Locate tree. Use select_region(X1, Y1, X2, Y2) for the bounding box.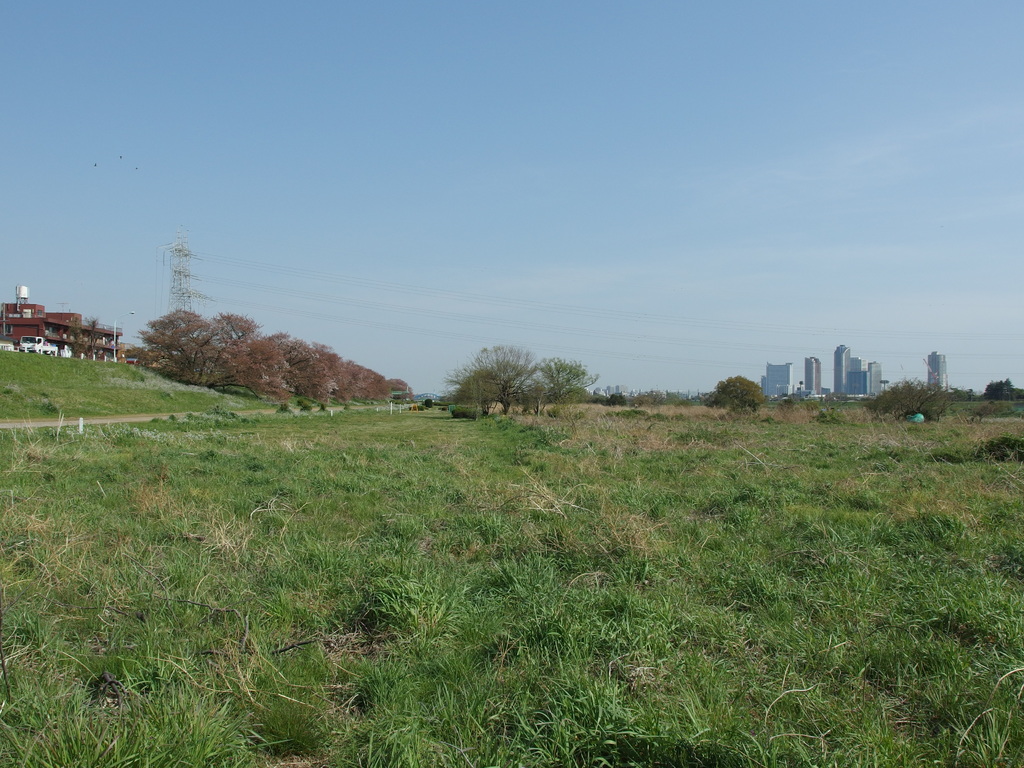
select_region(534, 351, 596, 400).
